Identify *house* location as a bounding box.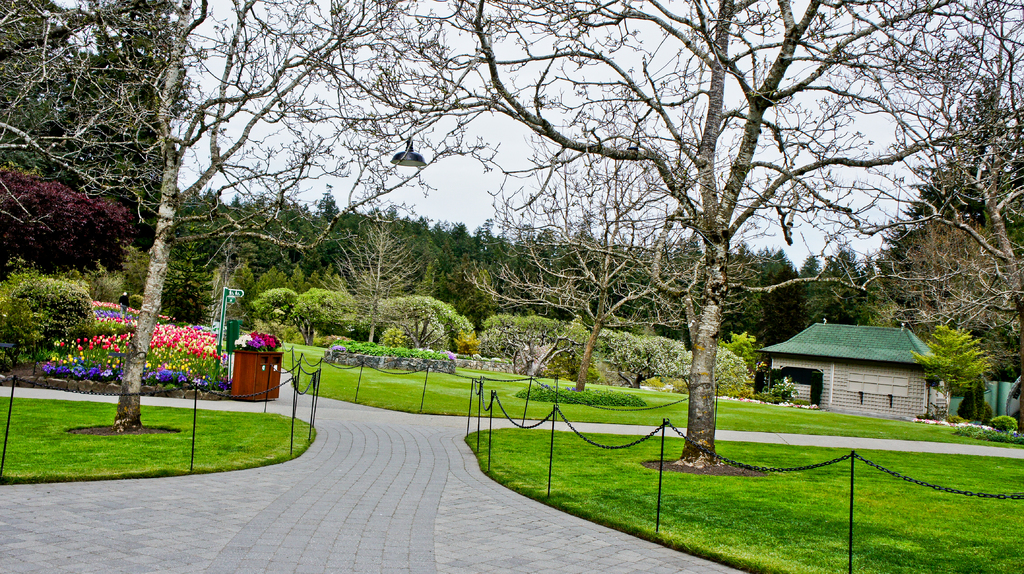
l=750, t=321, r=952, b=419.
